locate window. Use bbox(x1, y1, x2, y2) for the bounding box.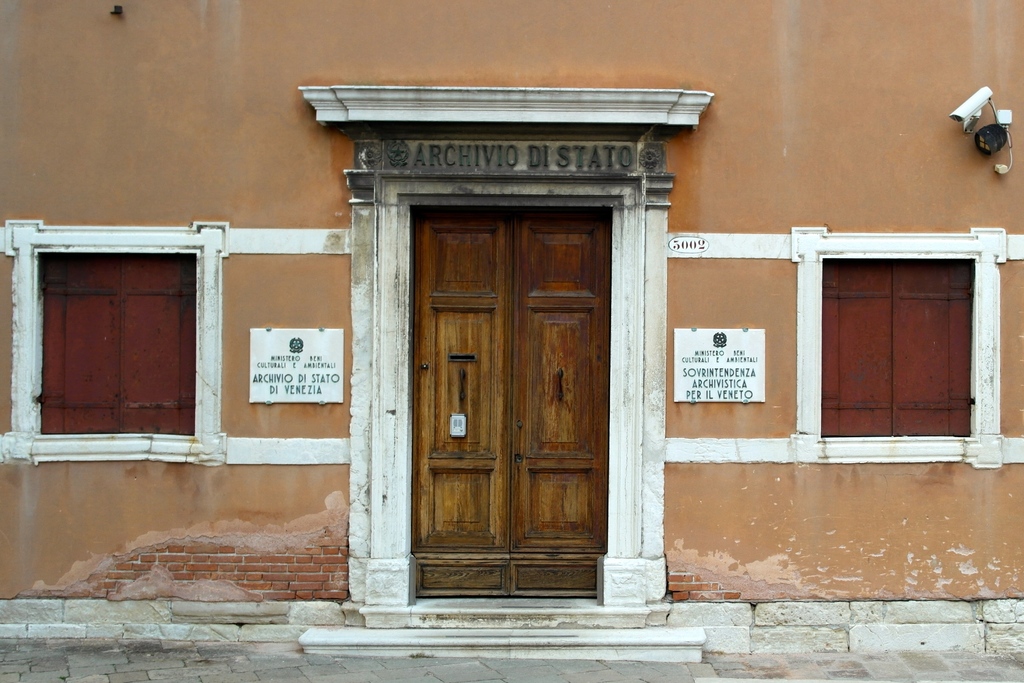
bbox(19, 210, 218, 465).
